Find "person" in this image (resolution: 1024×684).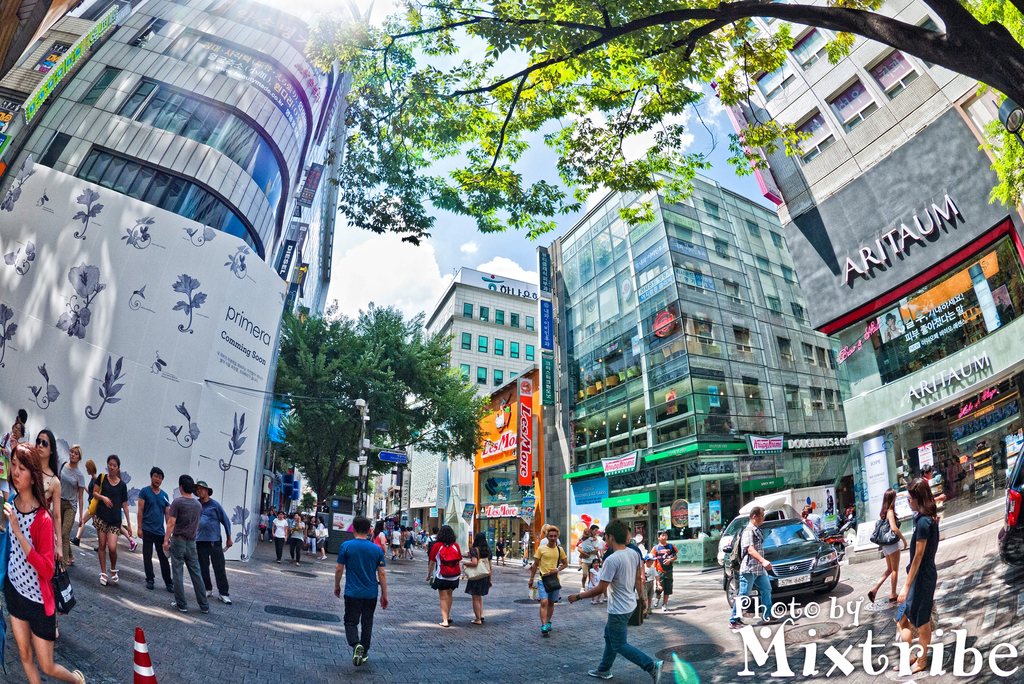
BBox(192, 477, 236, 605).
